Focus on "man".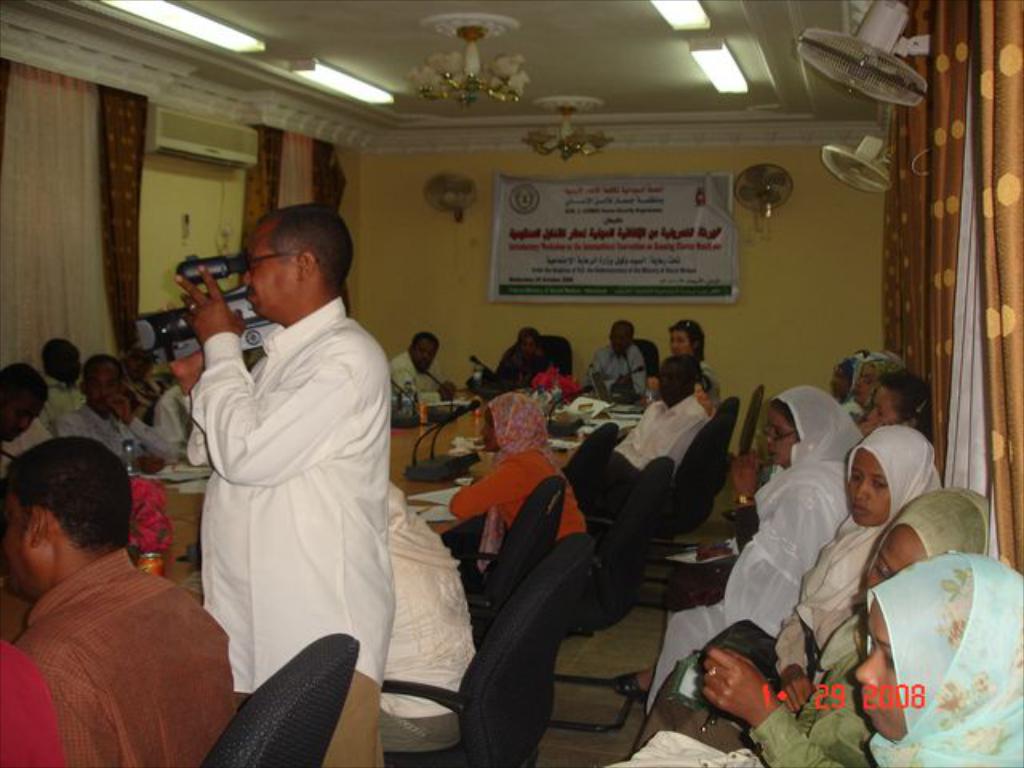
Focused at (387,336,462,400).
